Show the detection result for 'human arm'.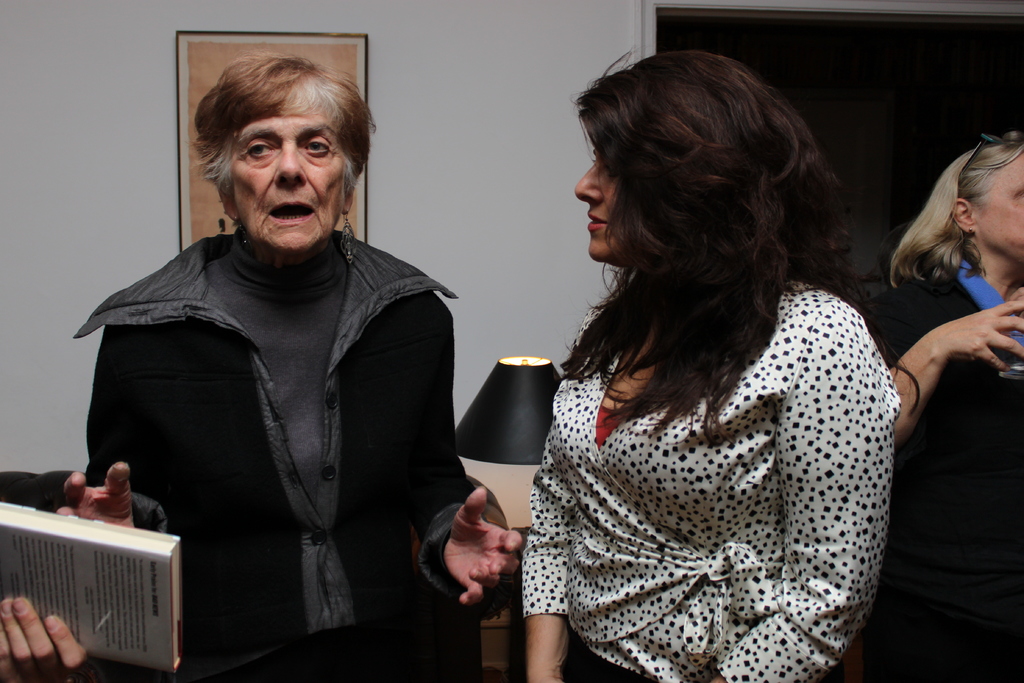
locate(521, 315, 590, 682).
